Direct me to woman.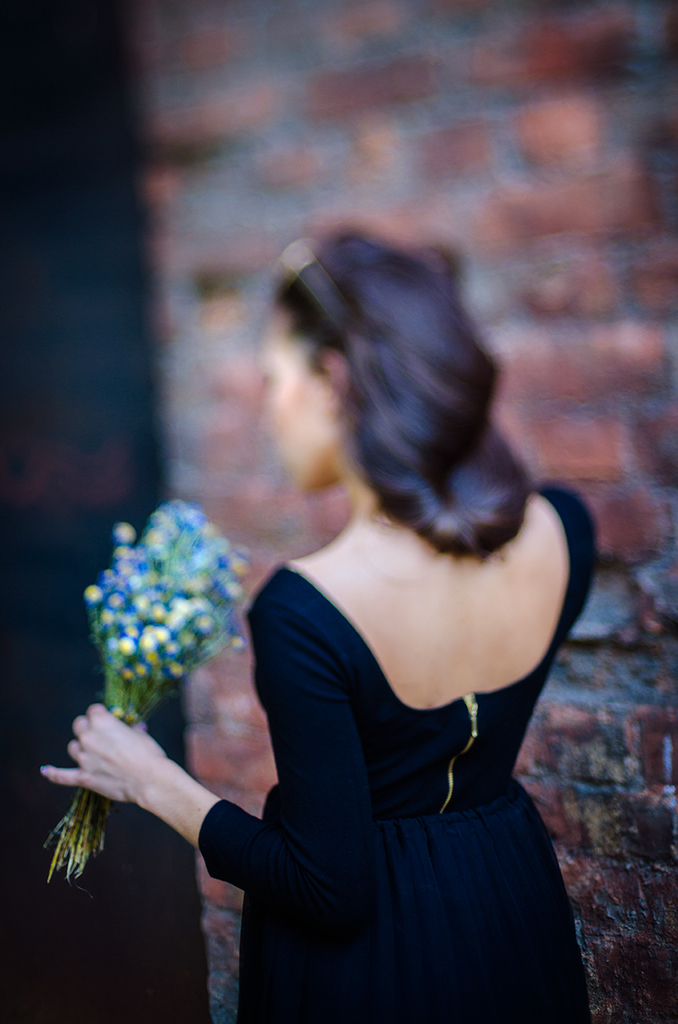
Direction: 44,224,599,1023.
